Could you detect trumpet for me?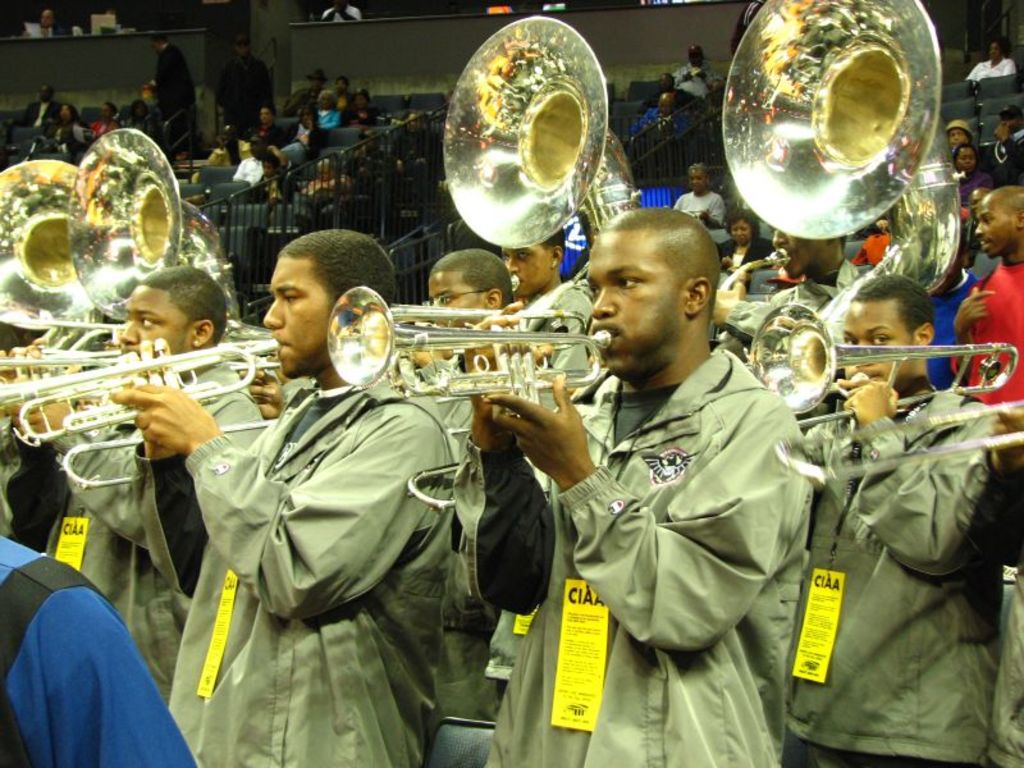
Detection result: box(0, 335, 289, 457).
